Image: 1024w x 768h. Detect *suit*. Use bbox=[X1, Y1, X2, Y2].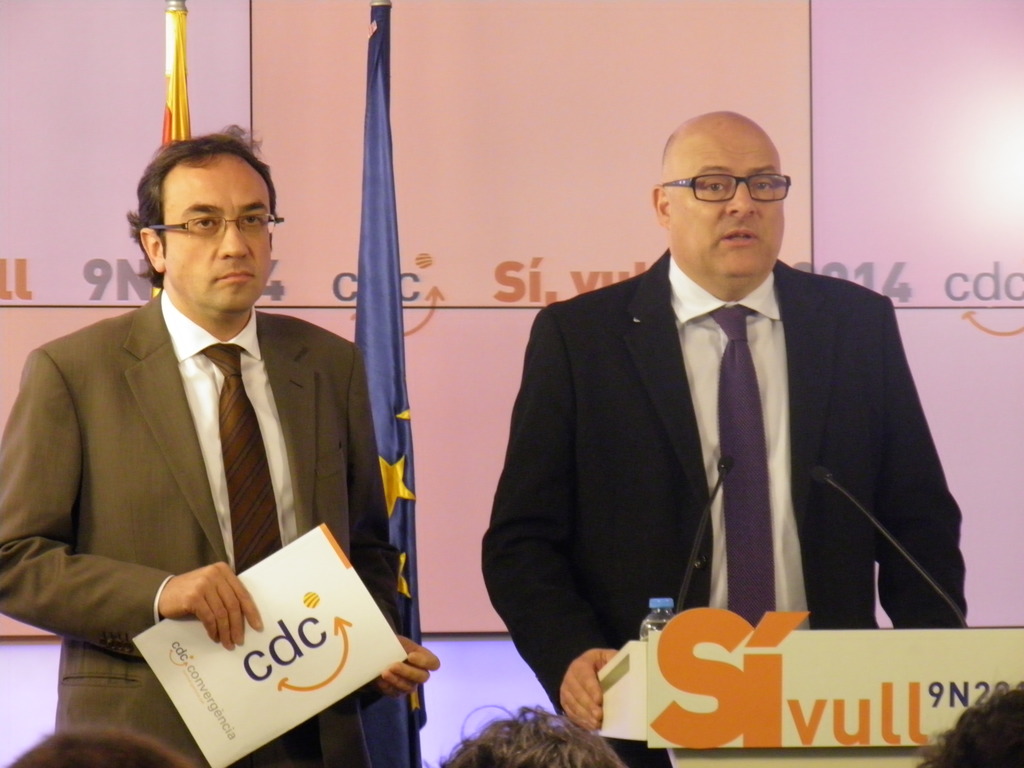
bbox=[512, 148, 941, 682].
